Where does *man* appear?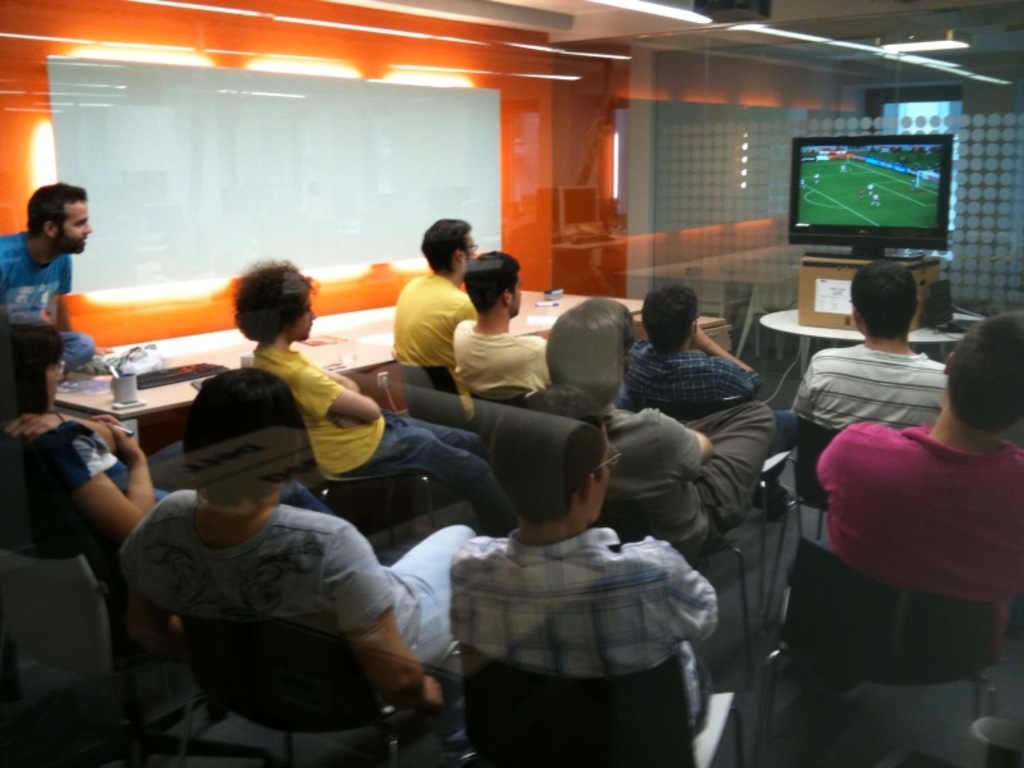
Appears at [left=0, top=182, right=93, bottom=387].
